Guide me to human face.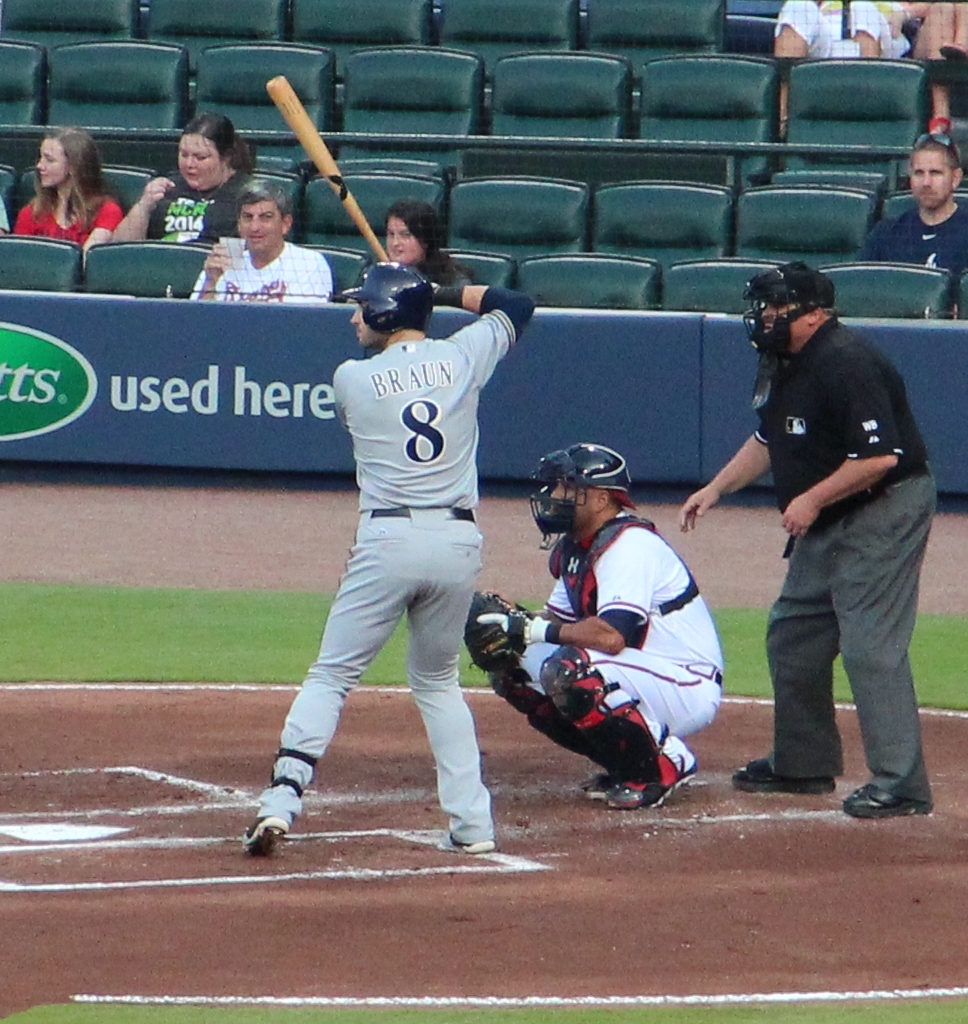
Guidance: pyautogui.locateOnScreen(351, 299, 385, 351).
